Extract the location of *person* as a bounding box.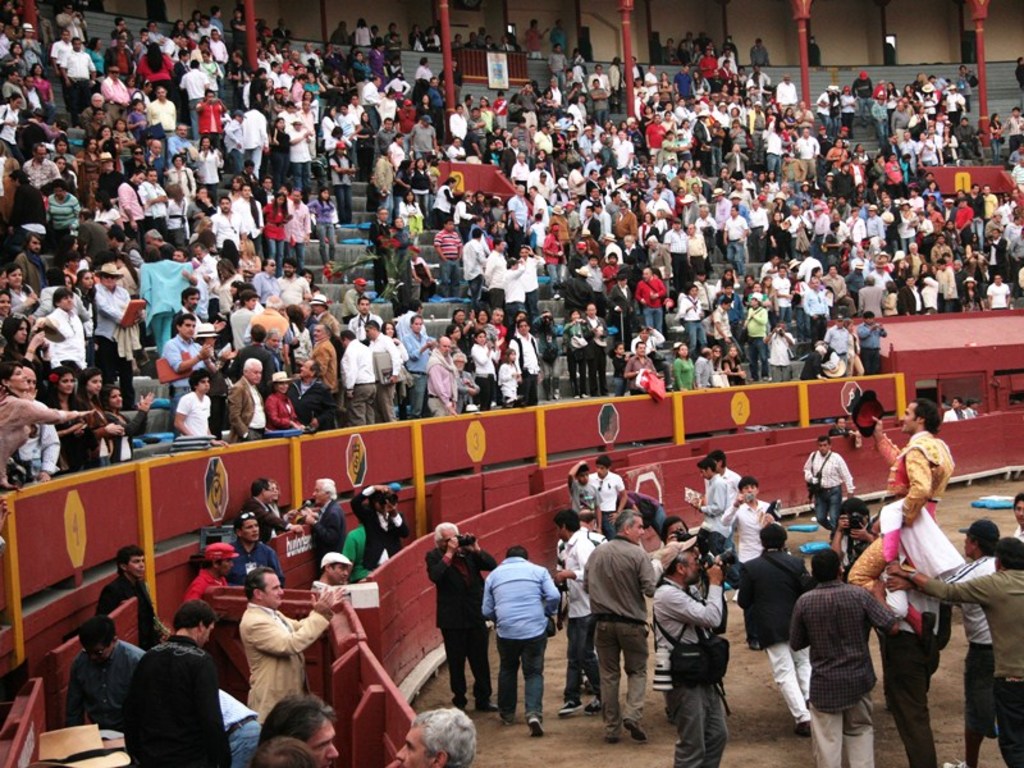
[480, 544, 559, 736].
